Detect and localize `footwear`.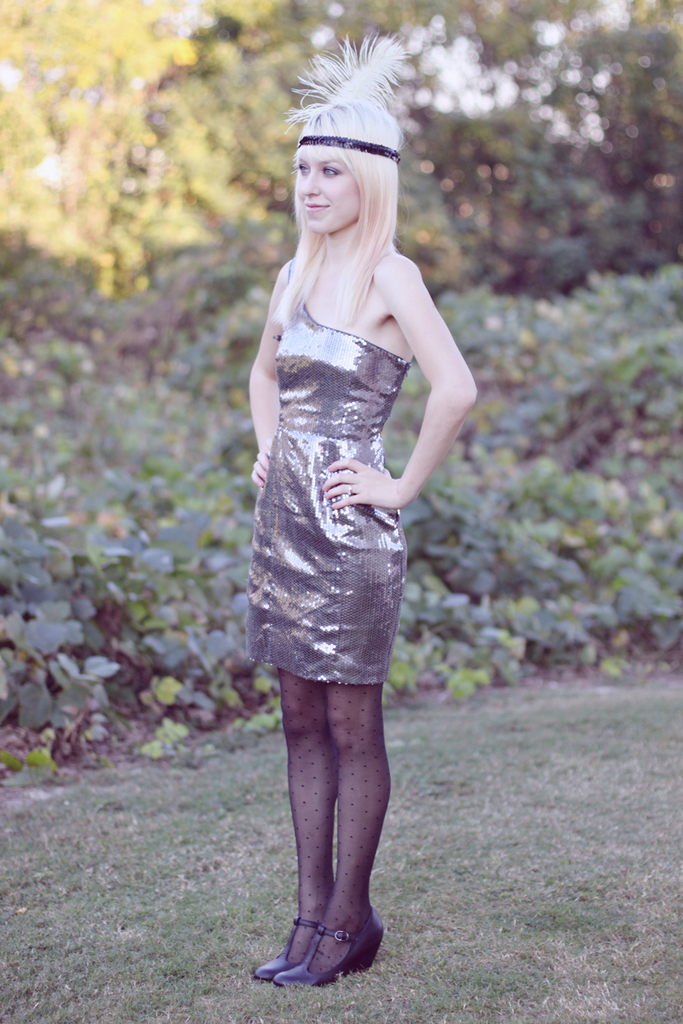
Localized at locate(265, 907, 363, 990).
